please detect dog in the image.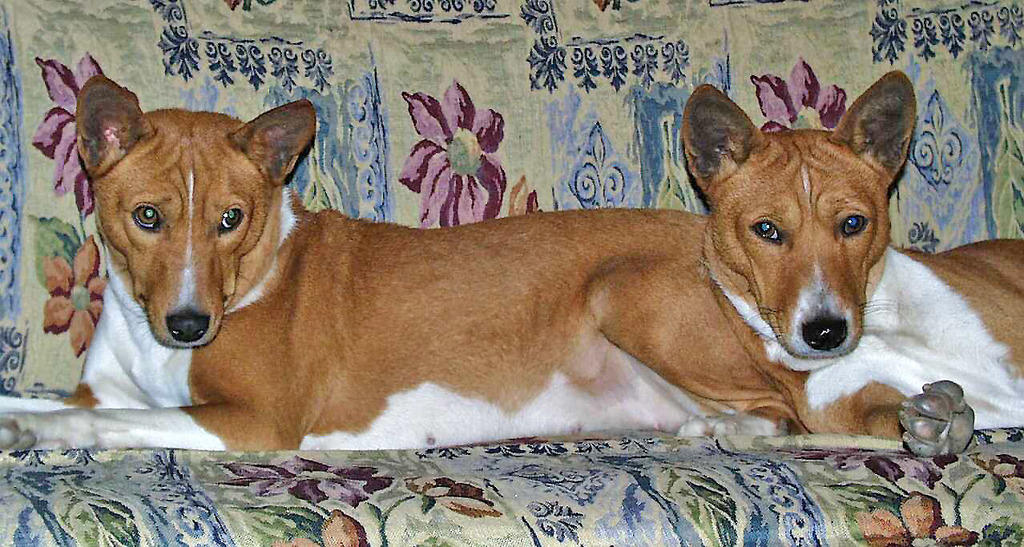
rect(704, 70, 1023, 439).
